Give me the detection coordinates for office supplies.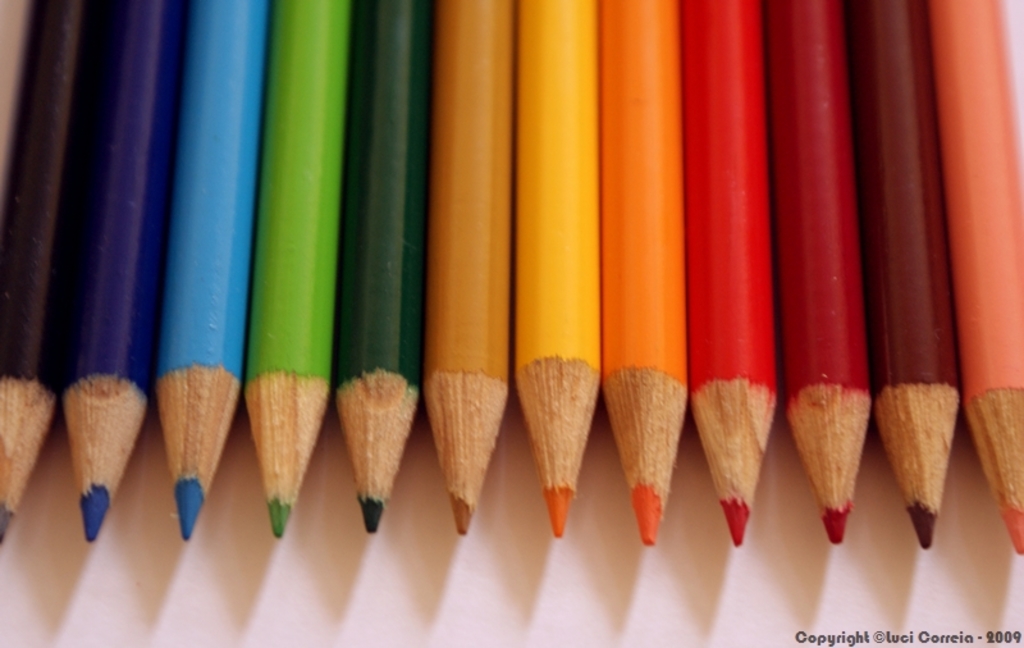
Rect(929, 0, 1023, 551).
